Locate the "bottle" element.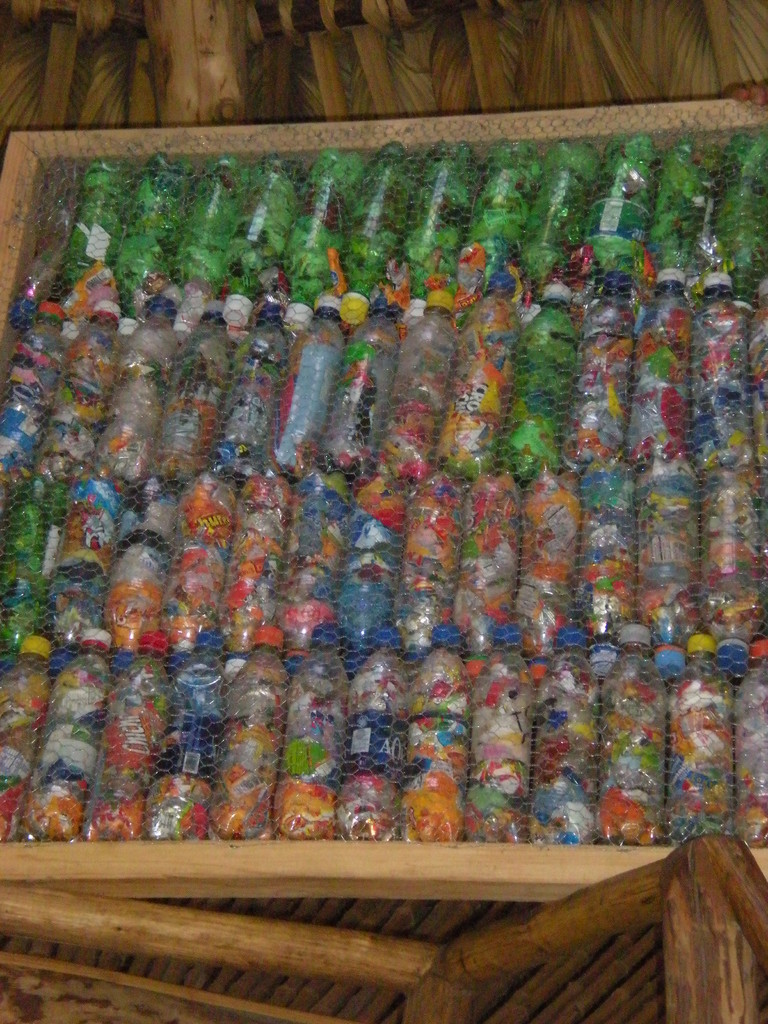
Element bbox: <box>24,625,124,838</box>.
